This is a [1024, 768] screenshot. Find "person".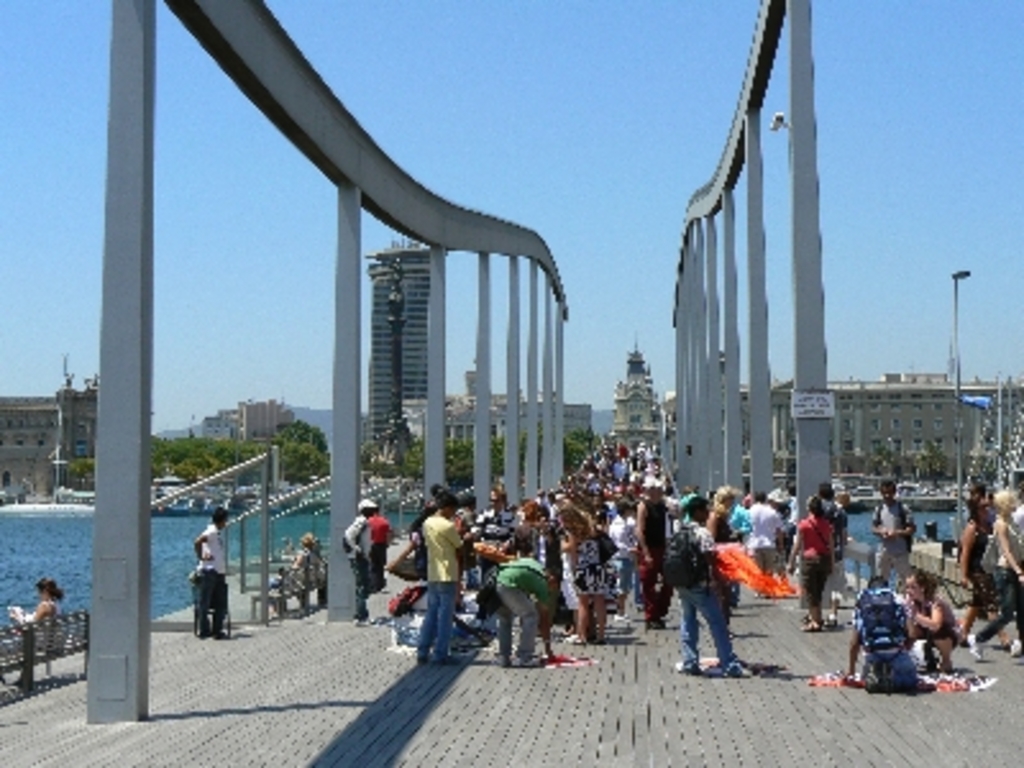
Bounding box: <region>486, 558, 556, 663</region>.
